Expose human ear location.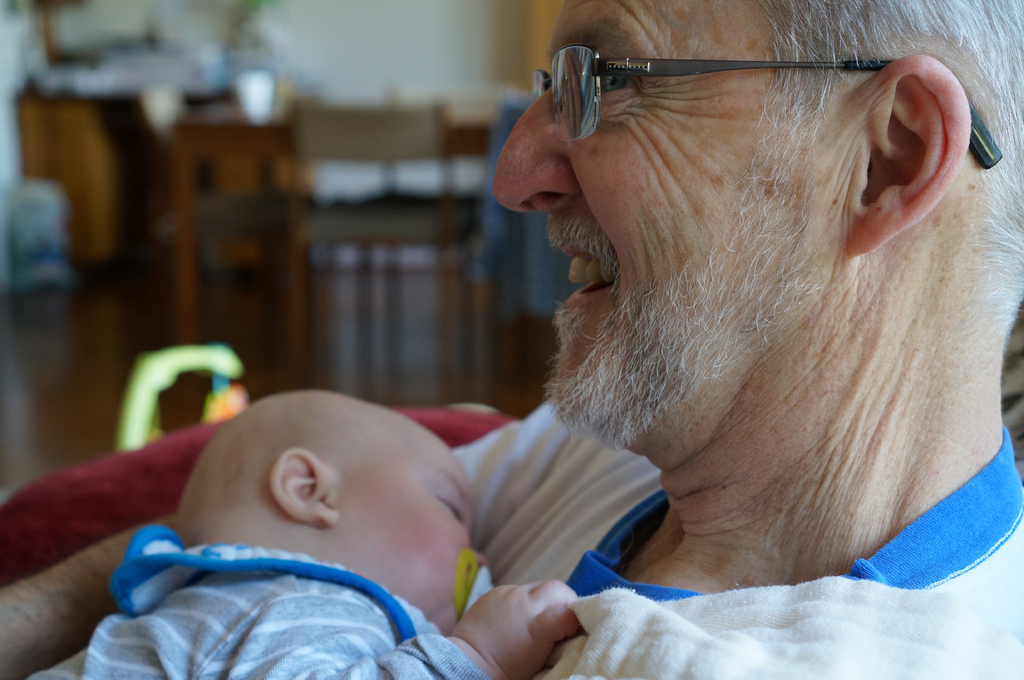
Exposed at 270,445,343,529.
